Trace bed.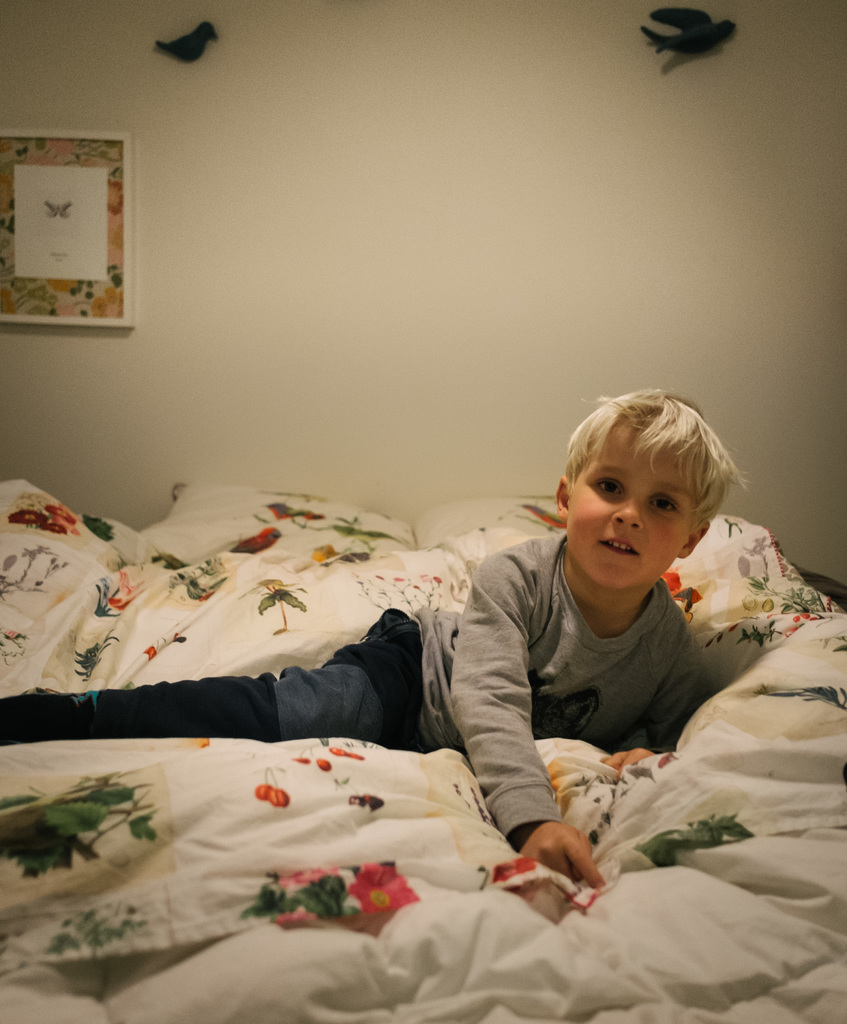
Traced to crop(0, 475, 846, 1018).
